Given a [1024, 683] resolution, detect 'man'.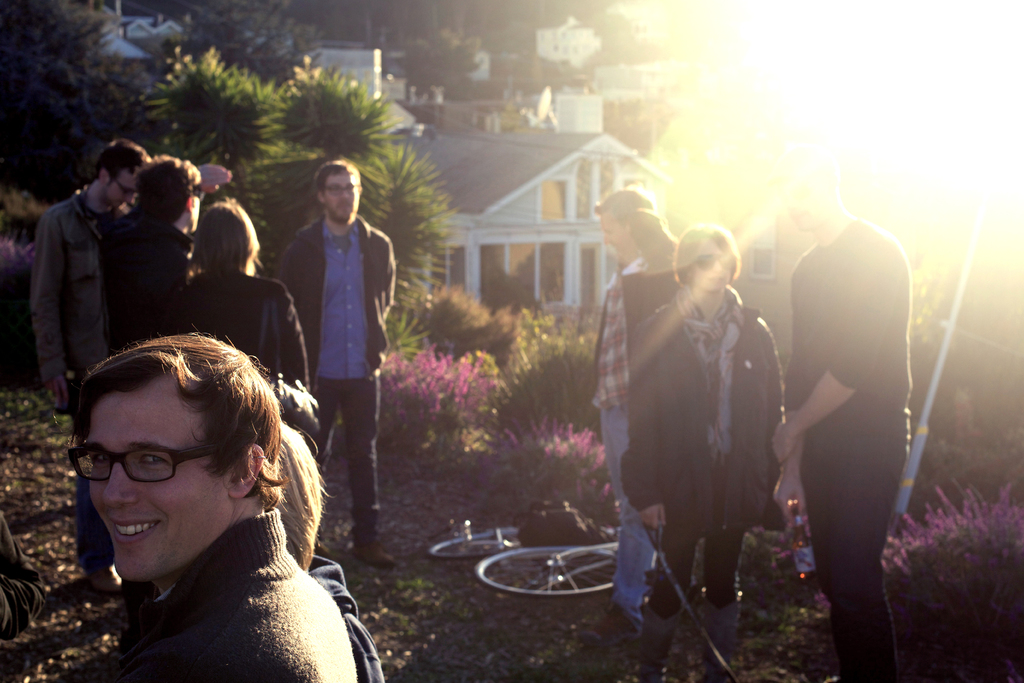
<region>81, 343, 355, 682</region>.
